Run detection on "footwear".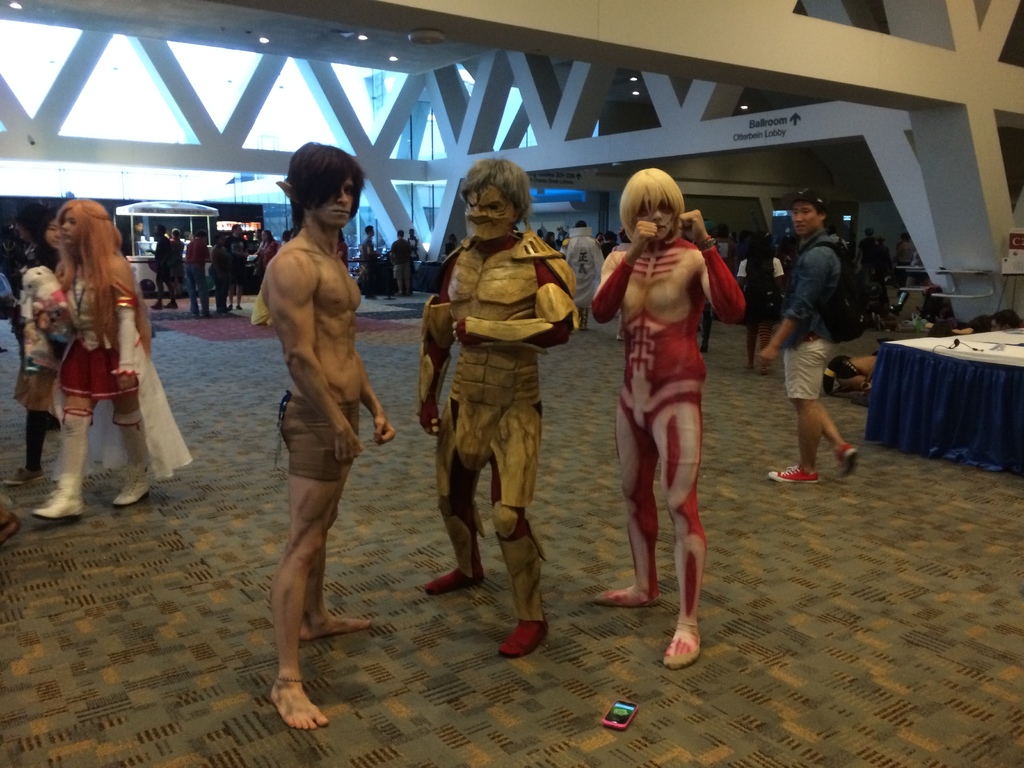
Result: {"x1": 35, "y1": 472, "x2": 84, "y2": 519}.
